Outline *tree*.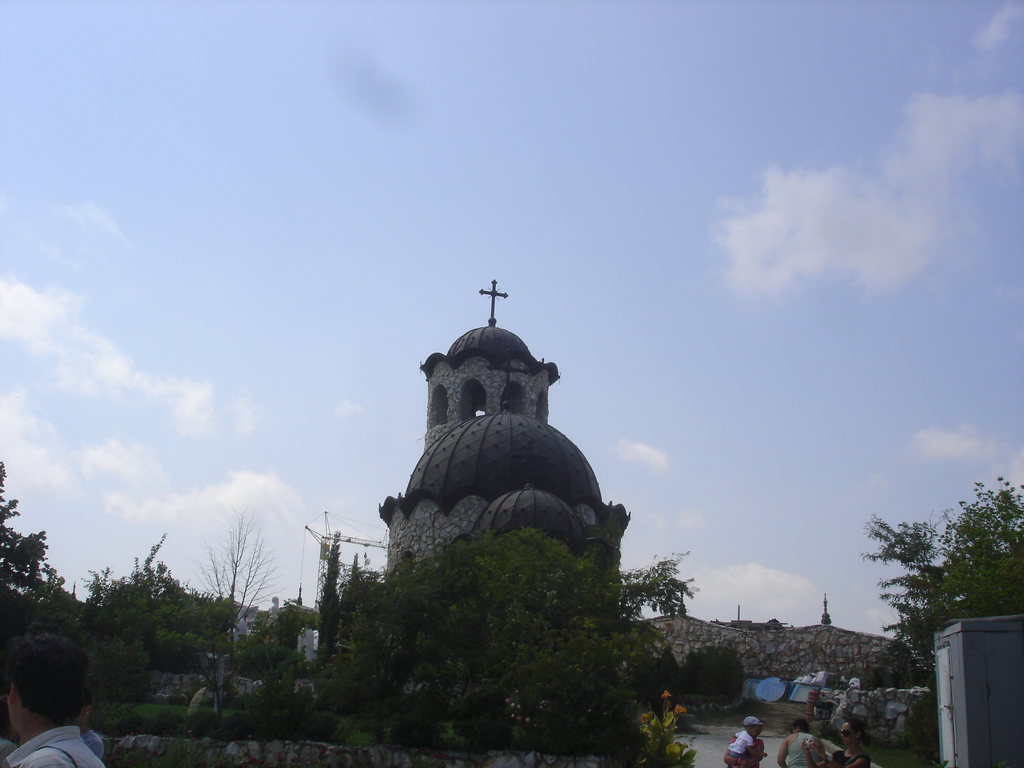
Outline: <bbox>869, 517, 969, 649</bbox>.
